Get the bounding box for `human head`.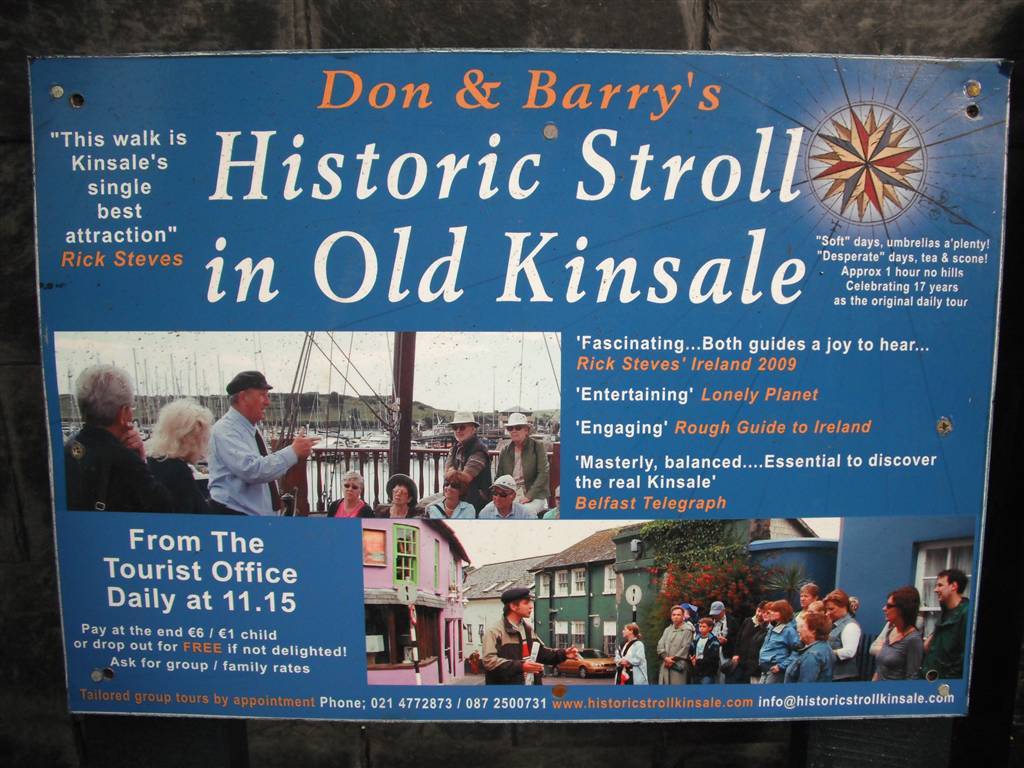
rect(342, 468, 364, 501).
